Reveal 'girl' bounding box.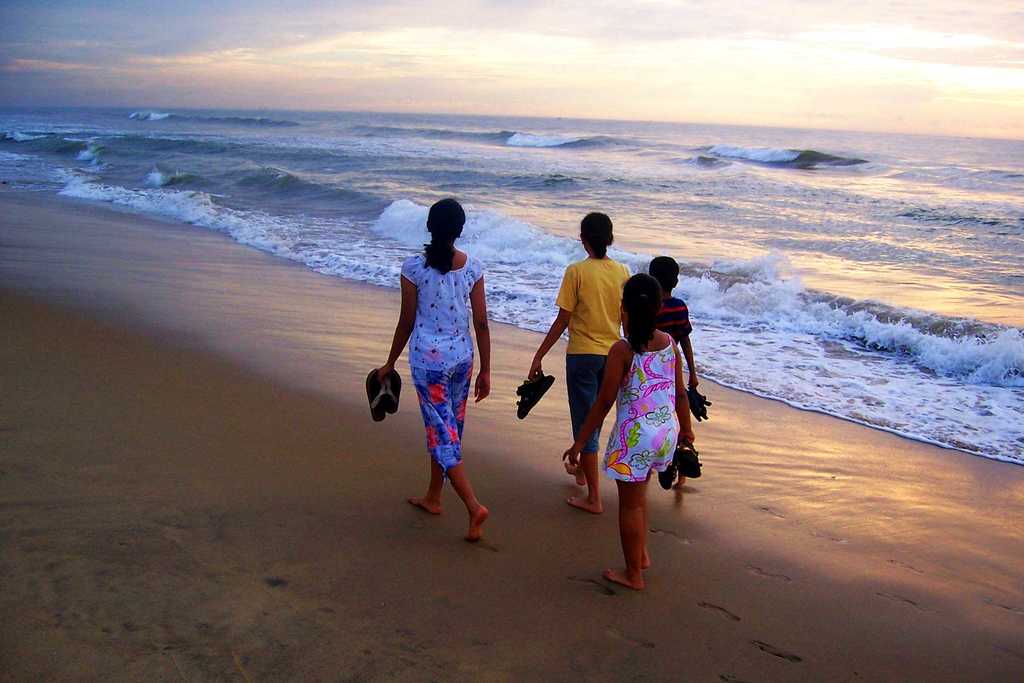
Revealed: [530, 215, 635, 514].
